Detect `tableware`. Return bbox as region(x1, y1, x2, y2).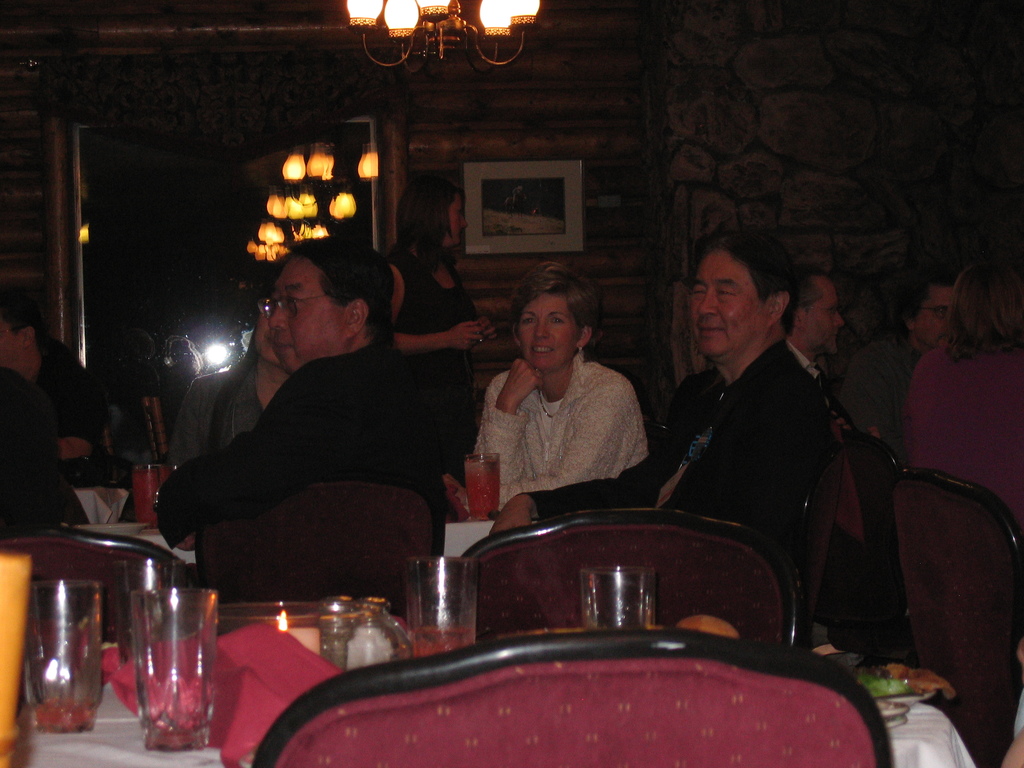
region(354, 590, 404, 661).
